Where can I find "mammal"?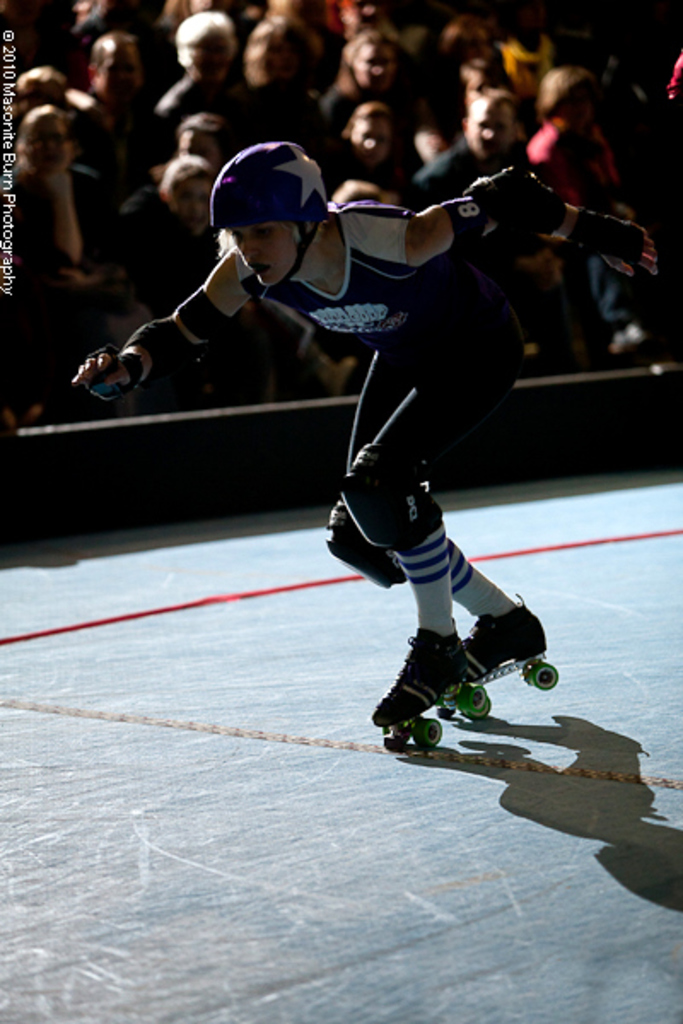
You can find it at <bbox>73, 143, 659, 725</bbox>.
